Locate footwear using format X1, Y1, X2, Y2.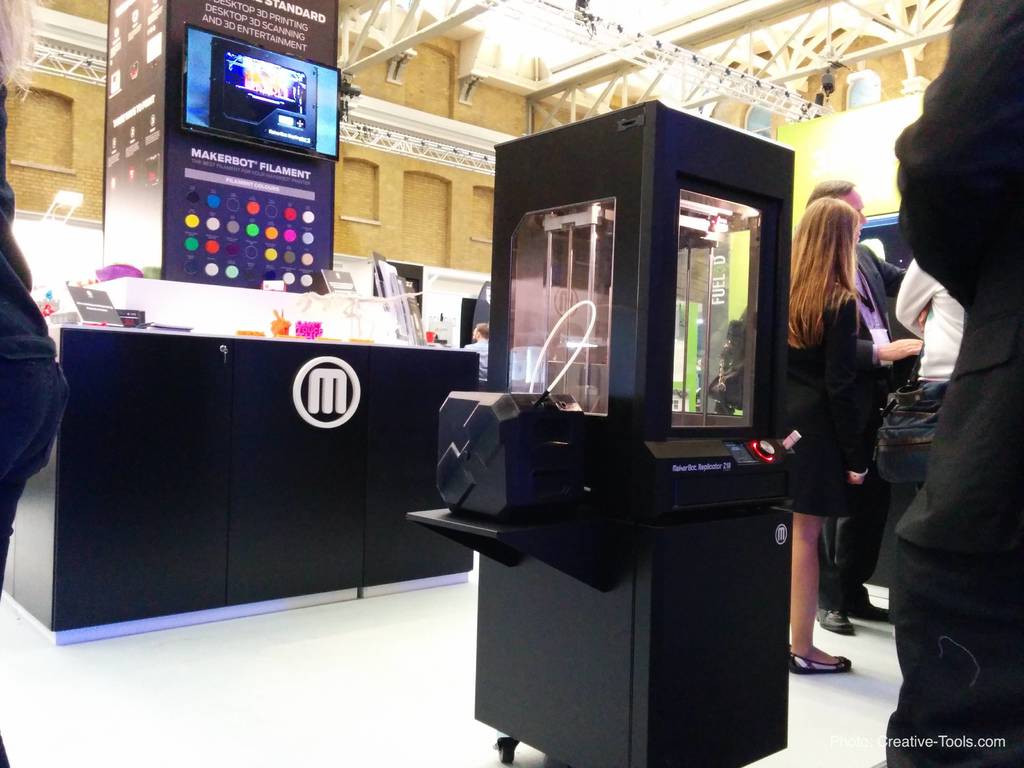
854, 604, 890, 620.
